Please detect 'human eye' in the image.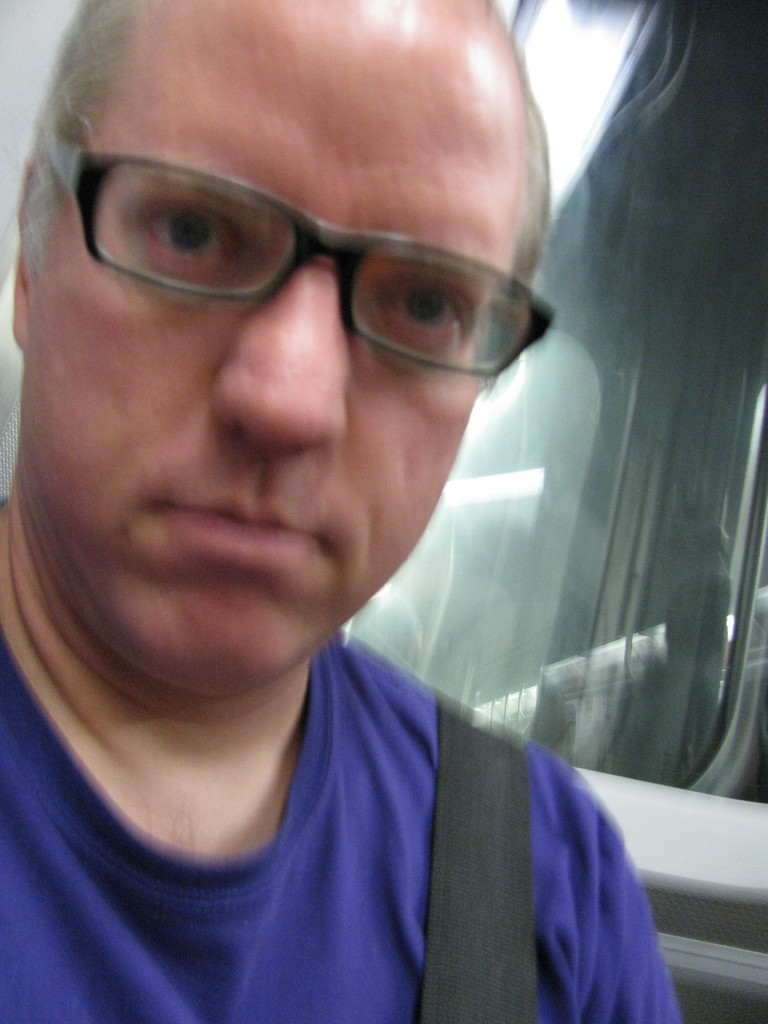
bbox=(365, 262, 479, 340).
